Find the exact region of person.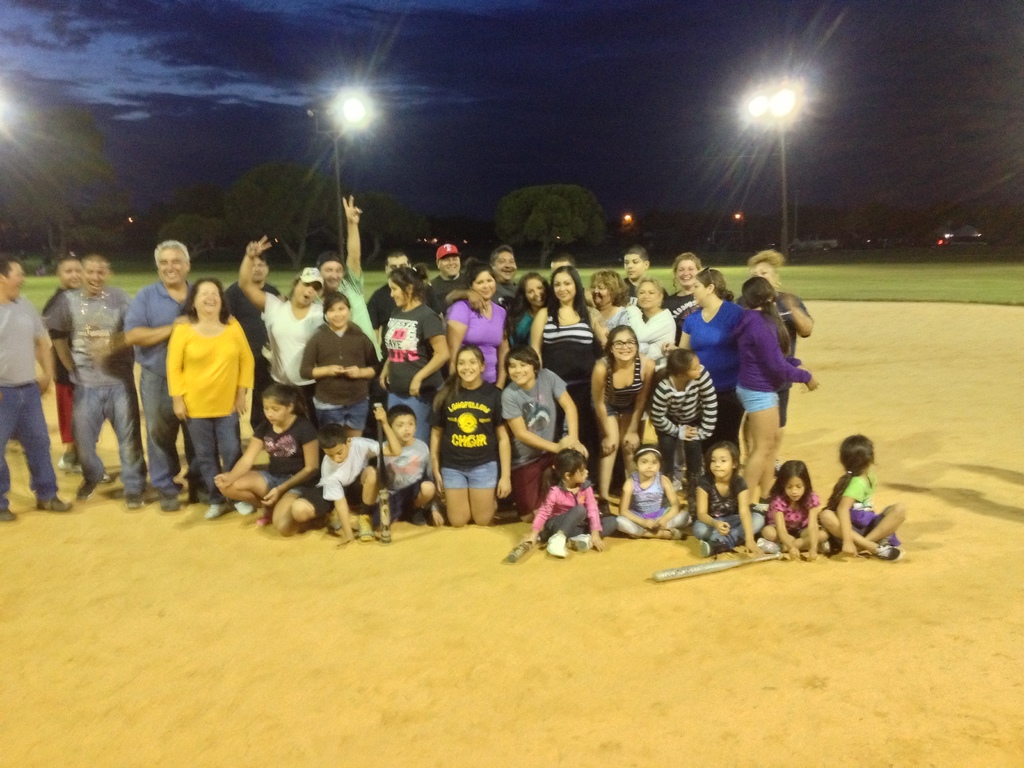
Exact region: locate(241, 234, 331, 452).
